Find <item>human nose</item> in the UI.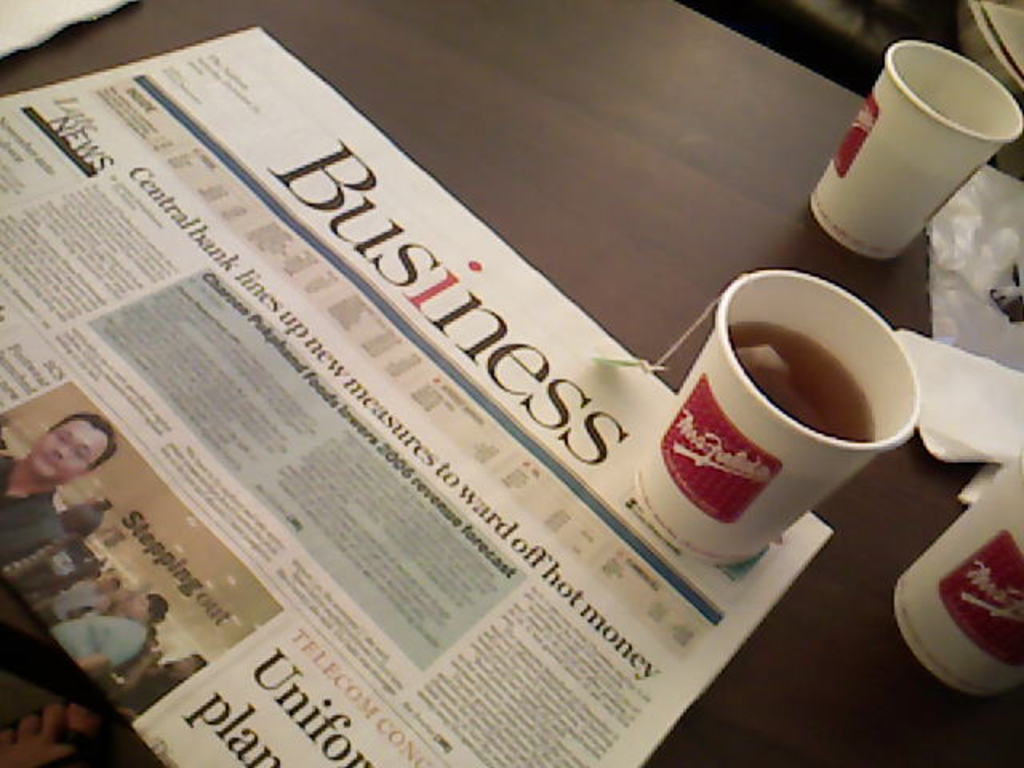
UI element at pyautogui.locateOnScreen(56, 445, 67, 459).
